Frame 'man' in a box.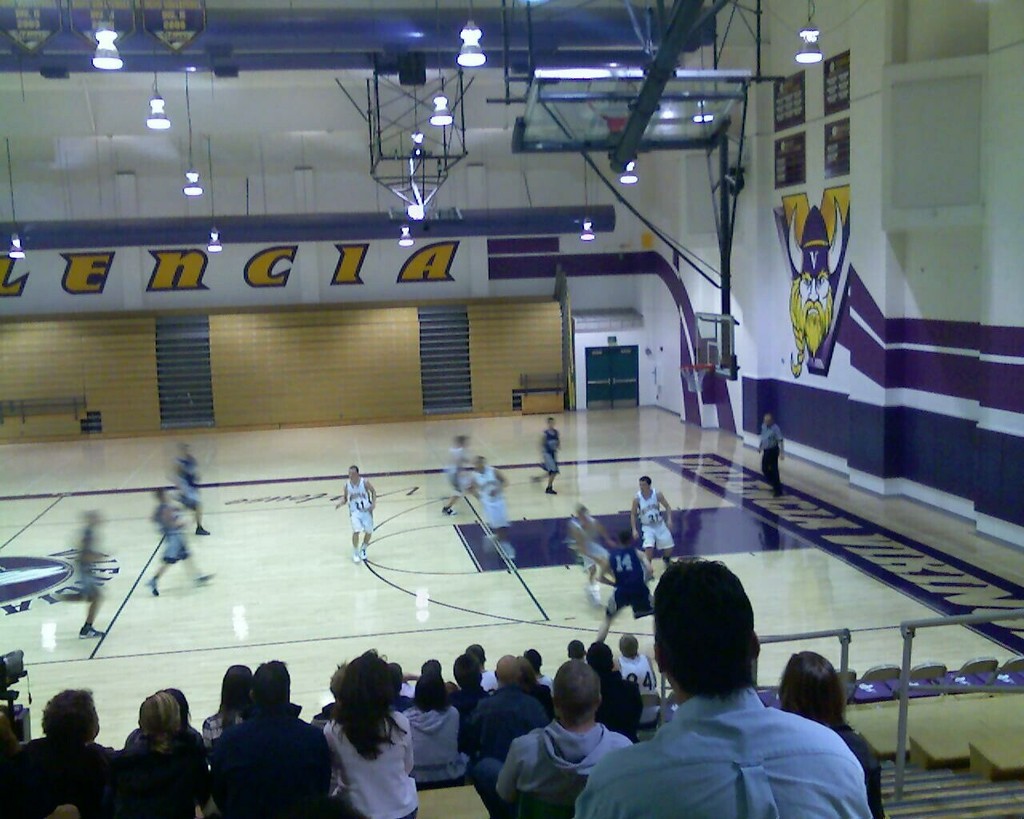
x1=529 y1=413 x2=562 y2=494.
